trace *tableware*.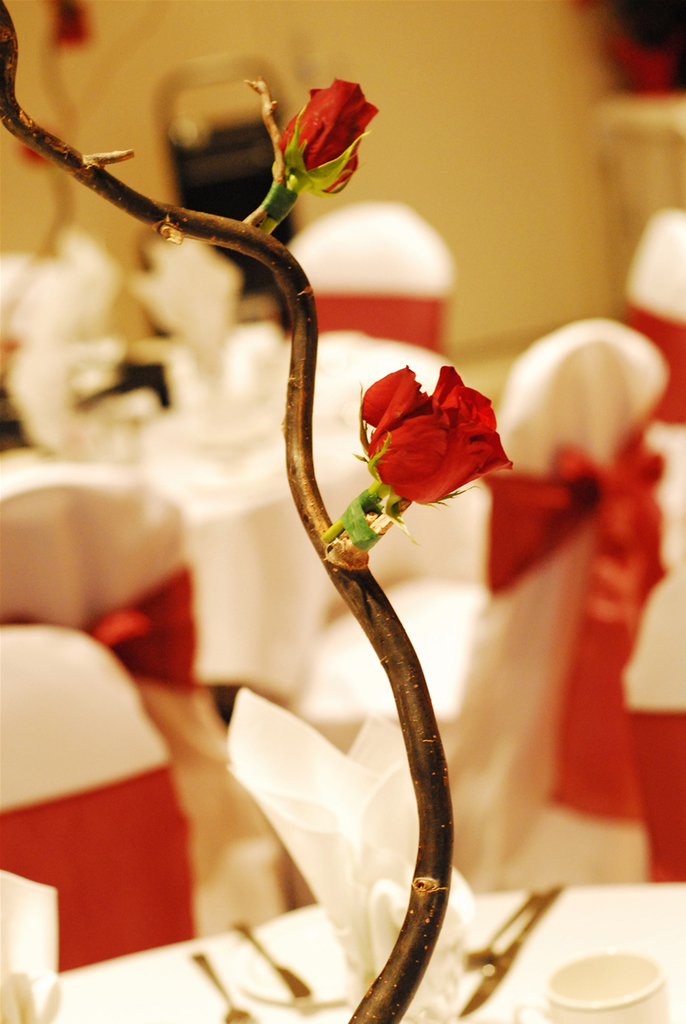
Traced to Rect(541, 941, 673, 1015).
